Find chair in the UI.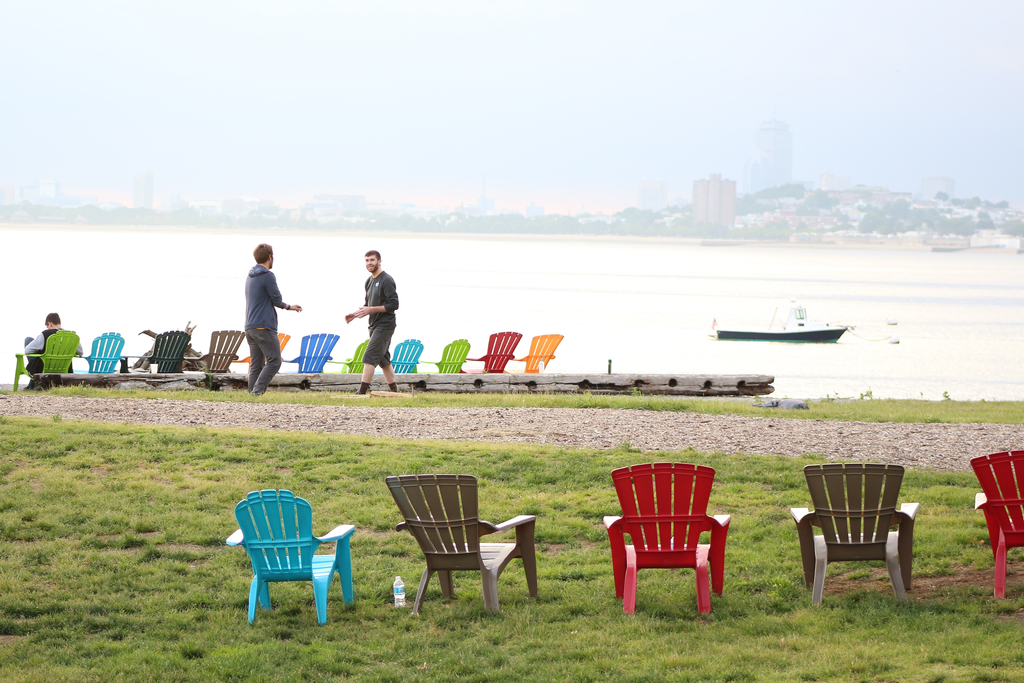
UI element at left=416, top=337, right=472, bottom=374.
